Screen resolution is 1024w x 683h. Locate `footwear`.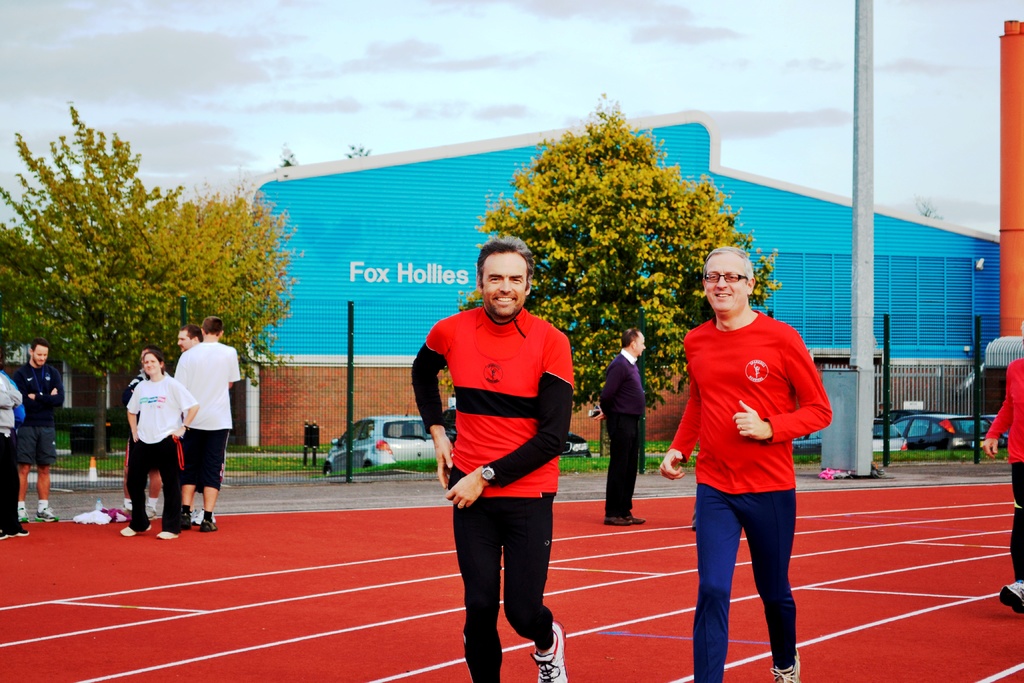
(x1=1000, y1=580, x2=1023, y2=615).
